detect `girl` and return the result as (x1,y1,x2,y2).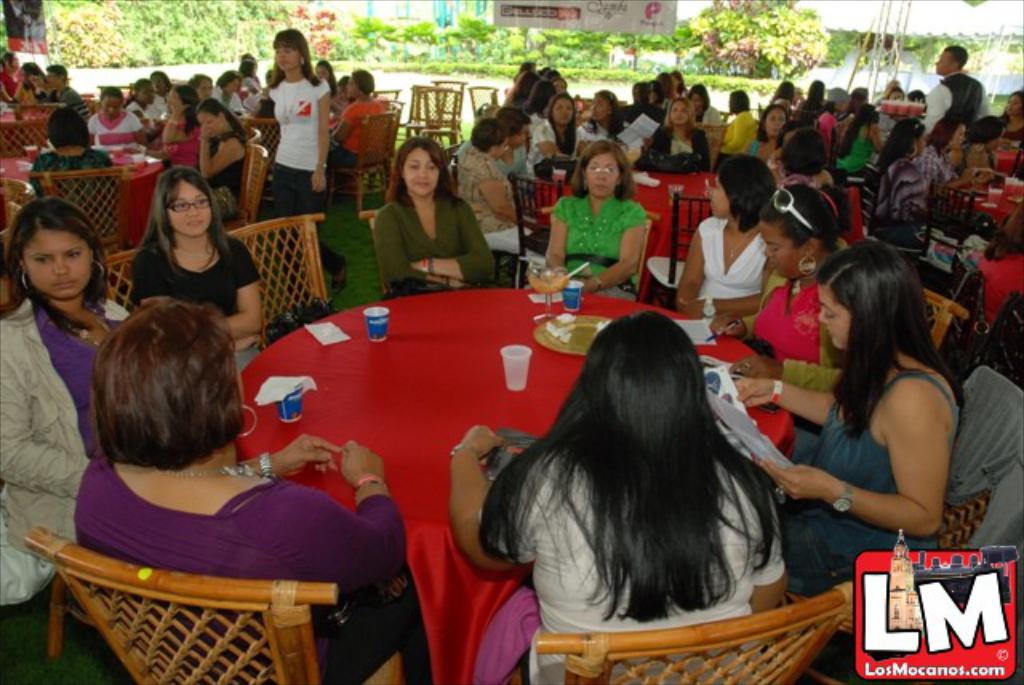
(634,94,706,166).
